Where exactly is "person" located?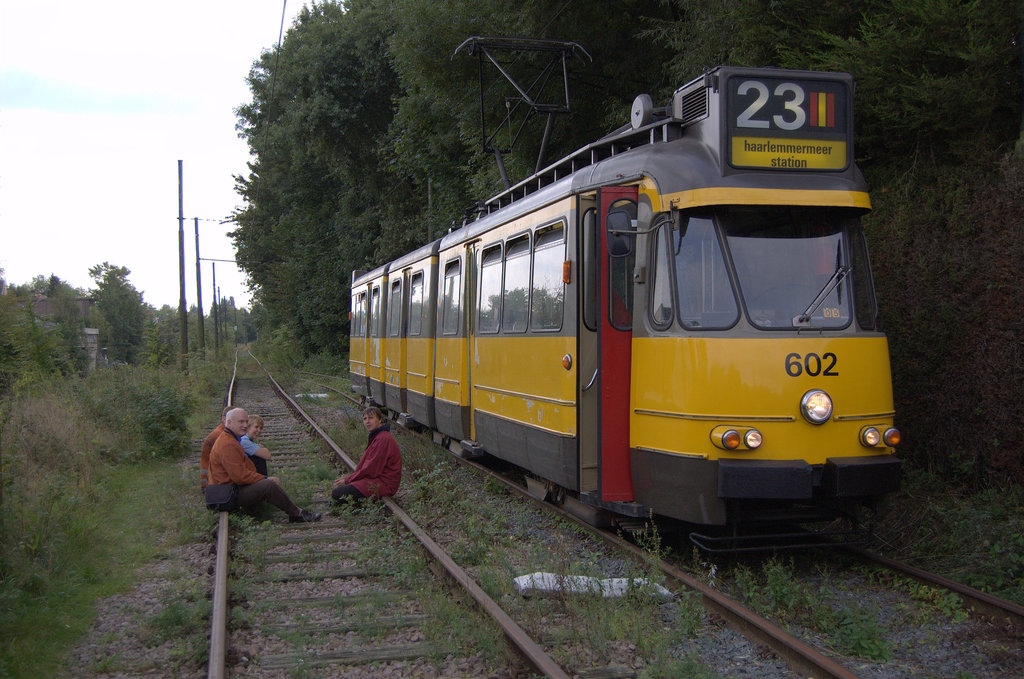
Its bounding box is [207, 405, 321, 526].
